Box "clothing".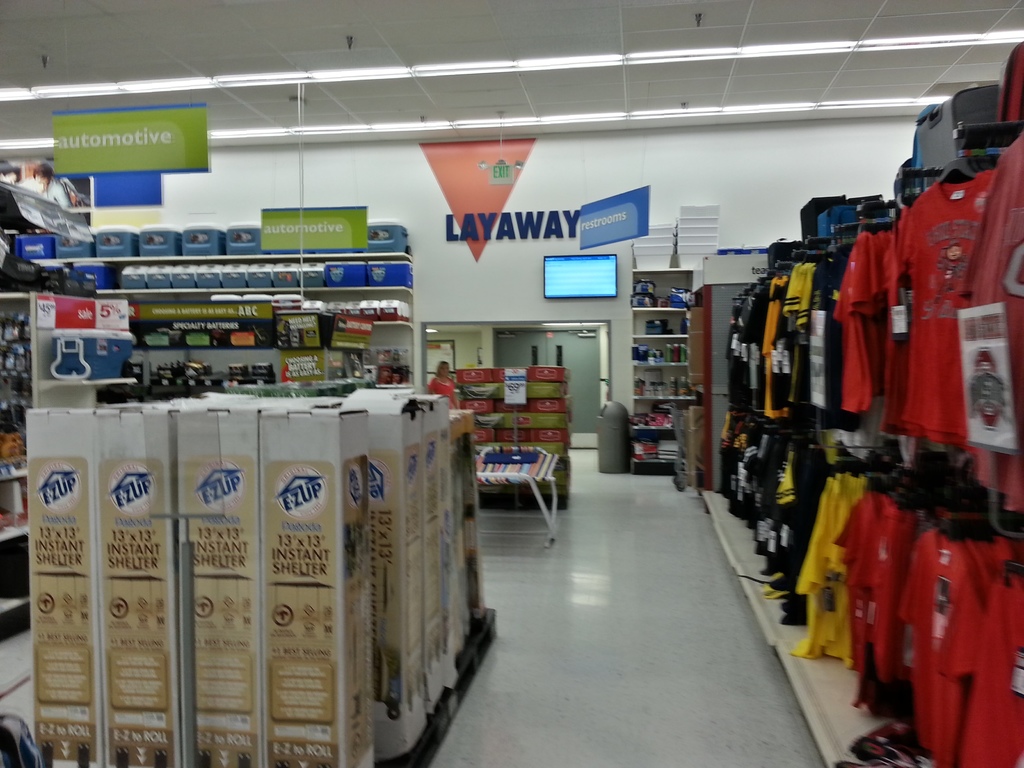
{"x1": 431, "y1": 376, "x2": 457, "y2": 406}.
